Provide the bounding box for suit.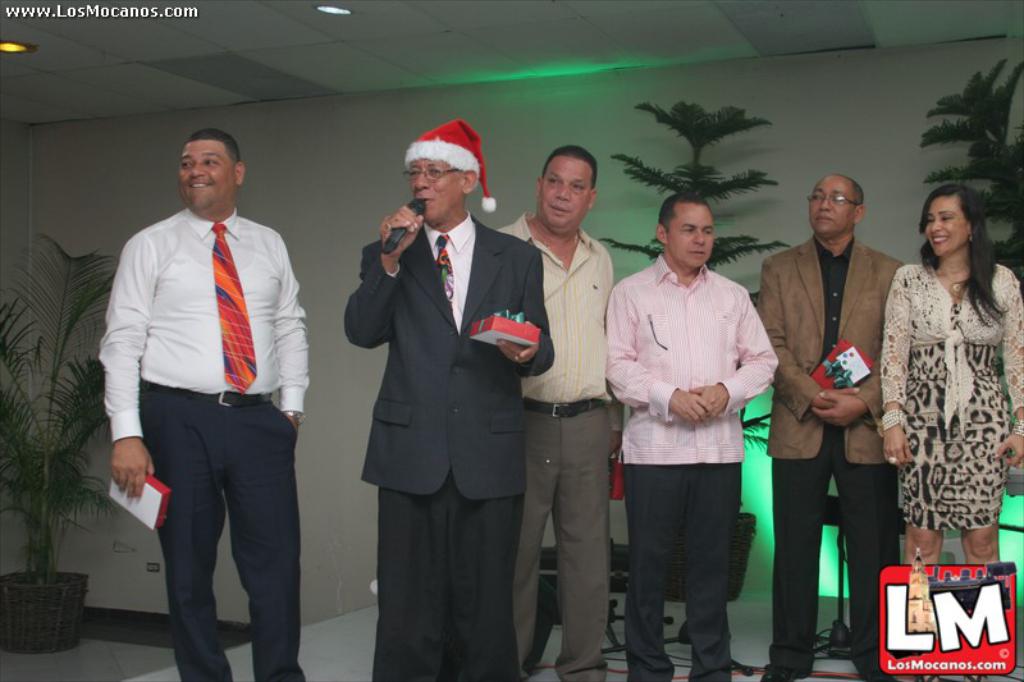
(756,237,905,681).
